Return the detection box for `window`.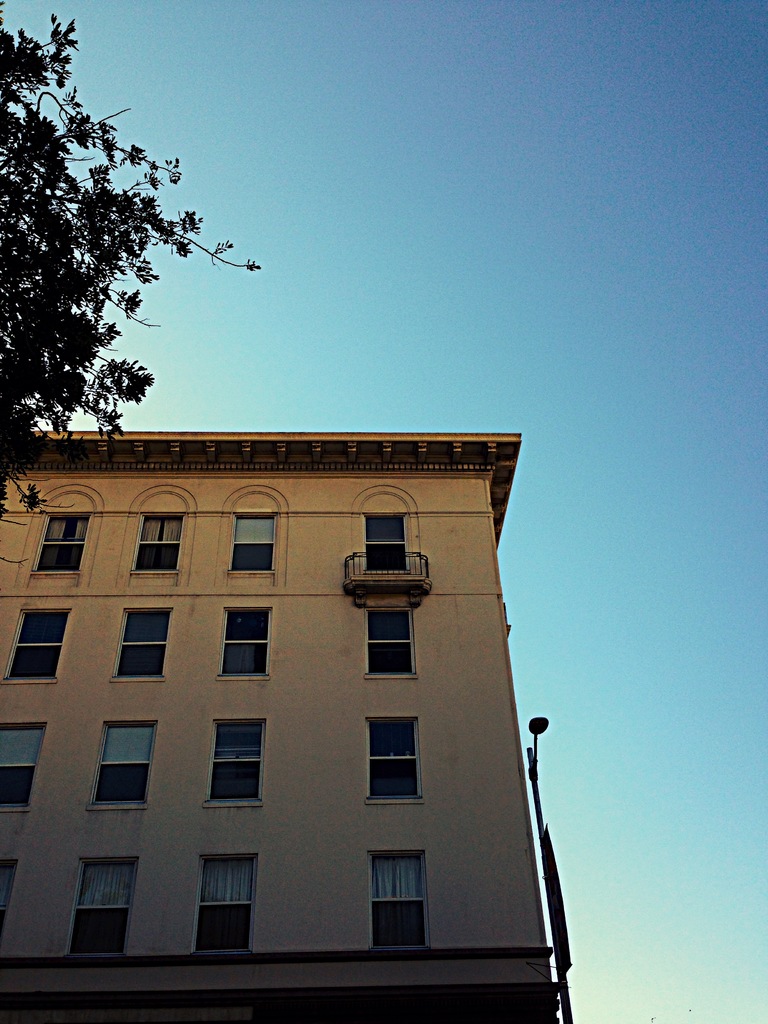
[127, 515, 186, 575].
